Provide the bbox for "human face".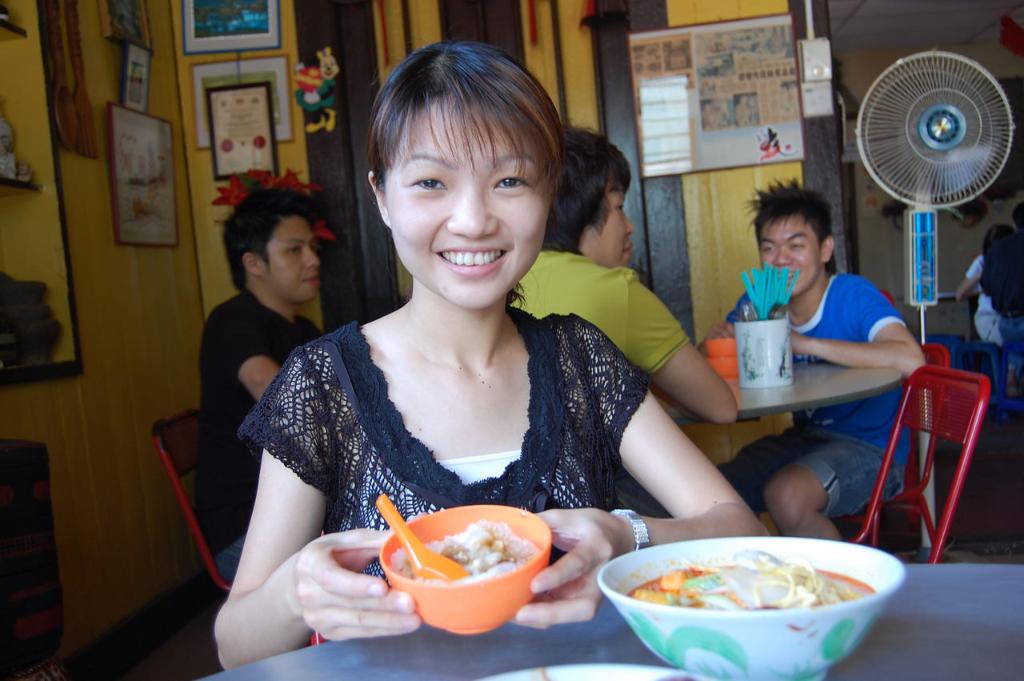
[258, 210, 322, 303].
